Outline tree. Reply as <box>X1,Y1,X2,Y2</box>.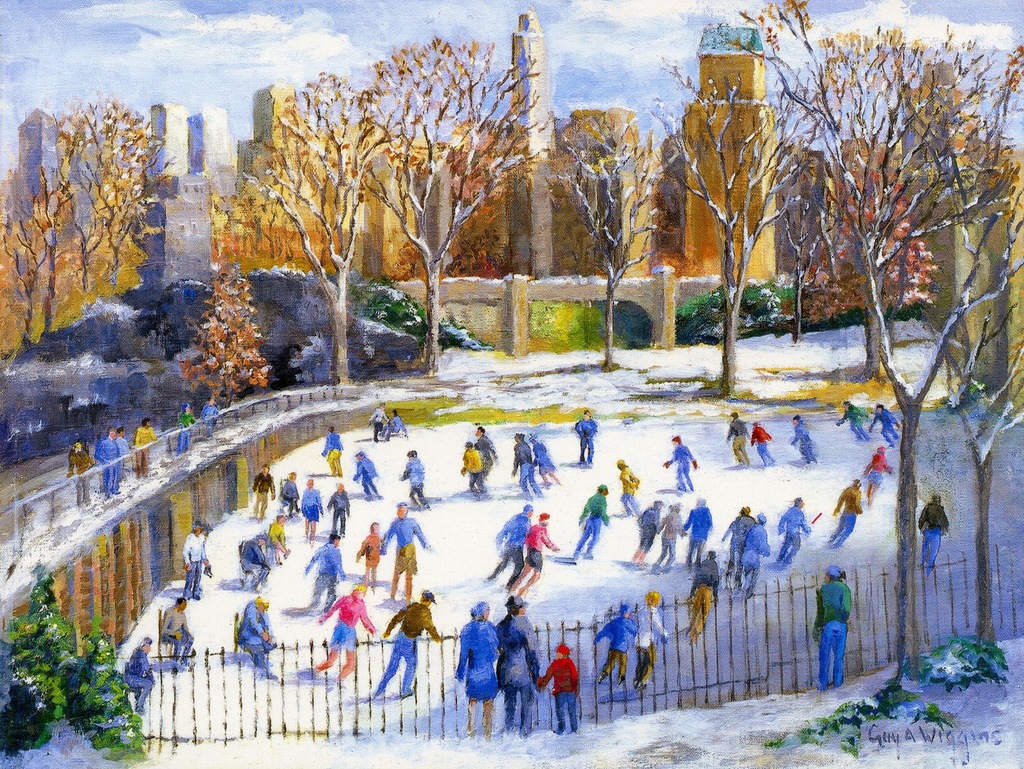
<box>184,254,267,412</box>.
